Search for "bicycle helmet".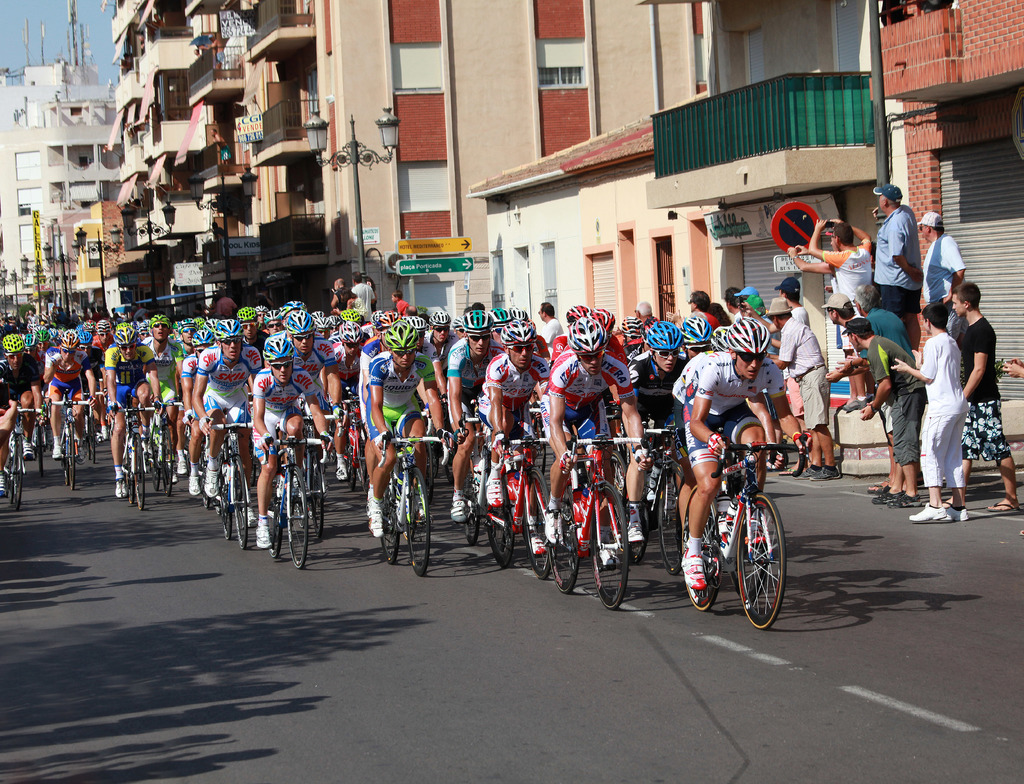
Found at <bbox>73, 332, 91, 343</bbox>.
